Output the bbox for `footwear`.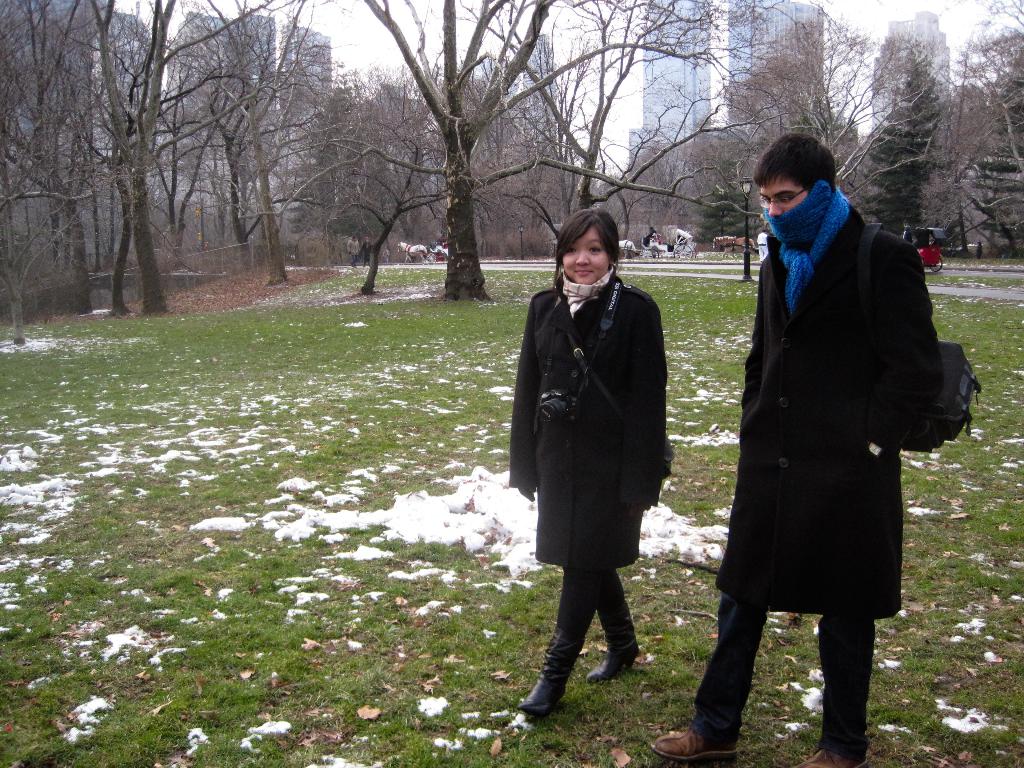
BBox(648, 728, 739, 767).
